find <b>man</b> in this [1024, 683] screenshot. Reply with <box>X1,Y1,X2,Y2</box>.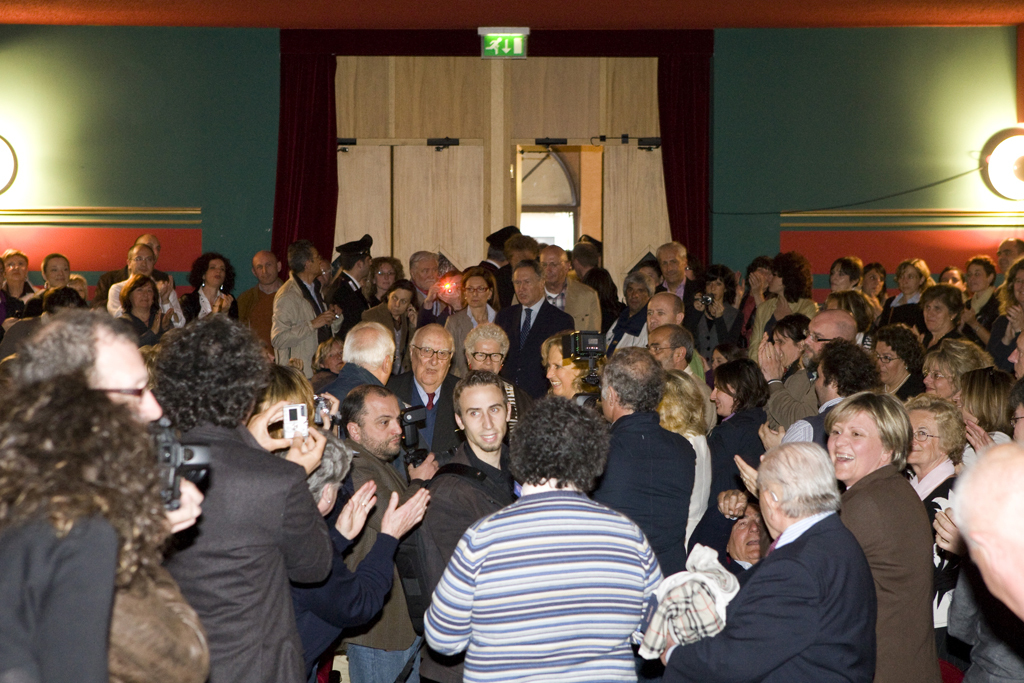
<box>653,240,697,330</box>.
